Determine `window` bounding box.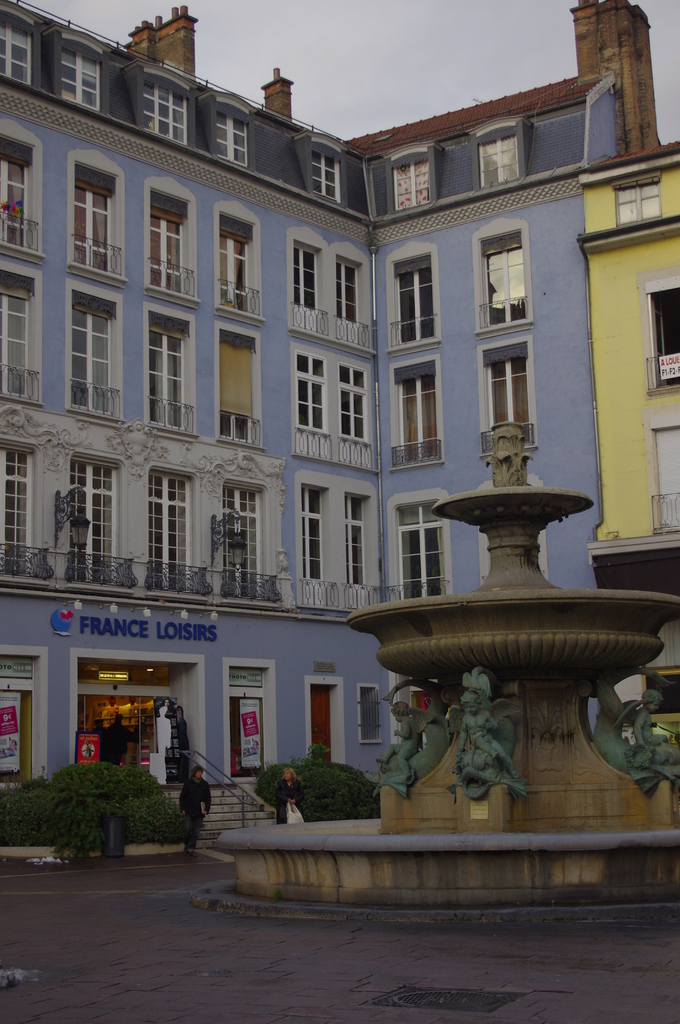
Determined: 72 461 116 582.
